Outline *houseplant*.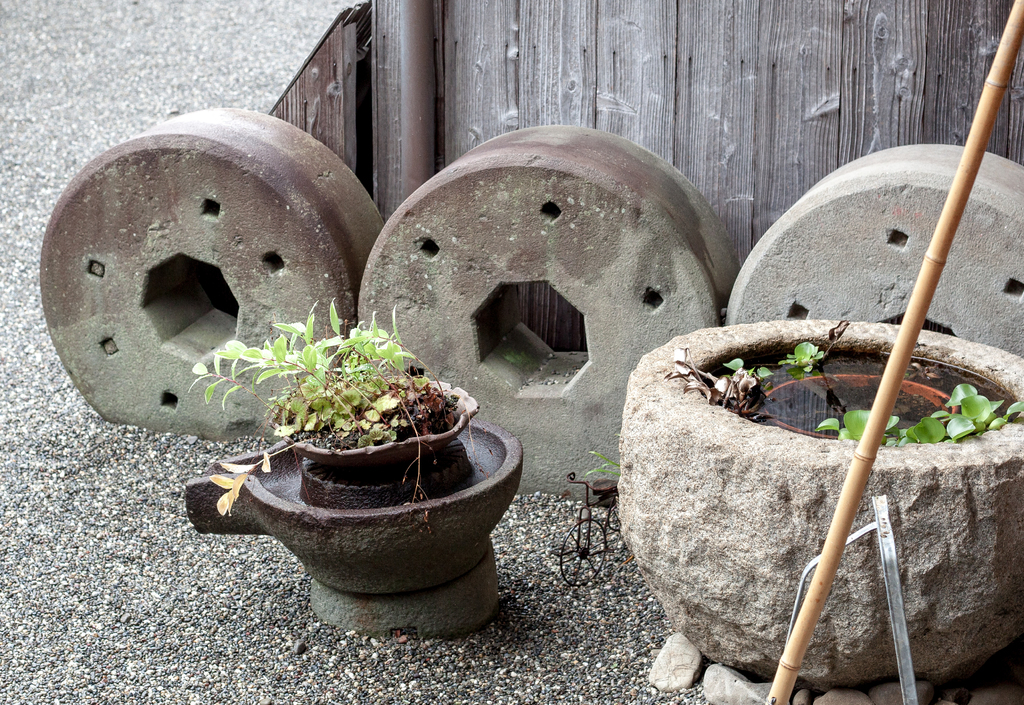
Outline: [670, 312, 1016, 442].
